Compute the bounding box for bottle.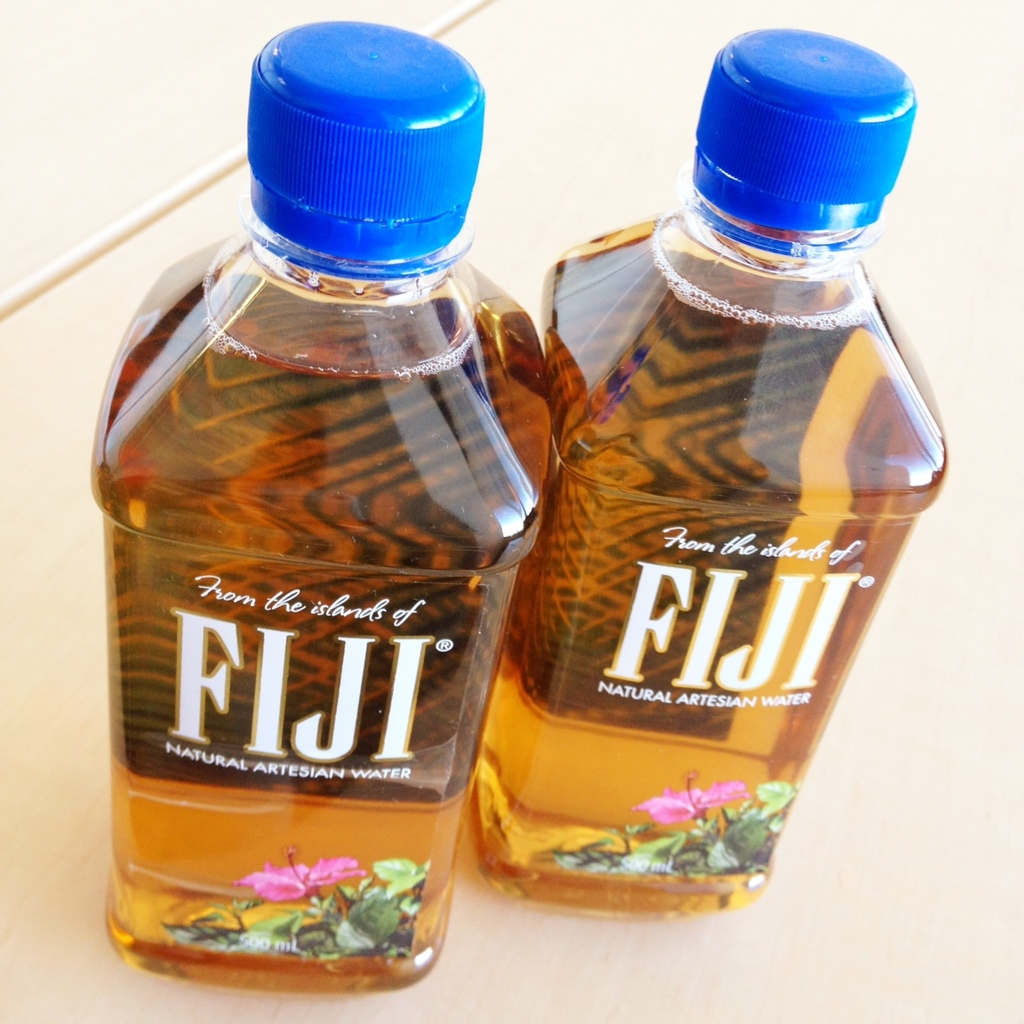
left=86, top=37, right=546, bottom=992.
